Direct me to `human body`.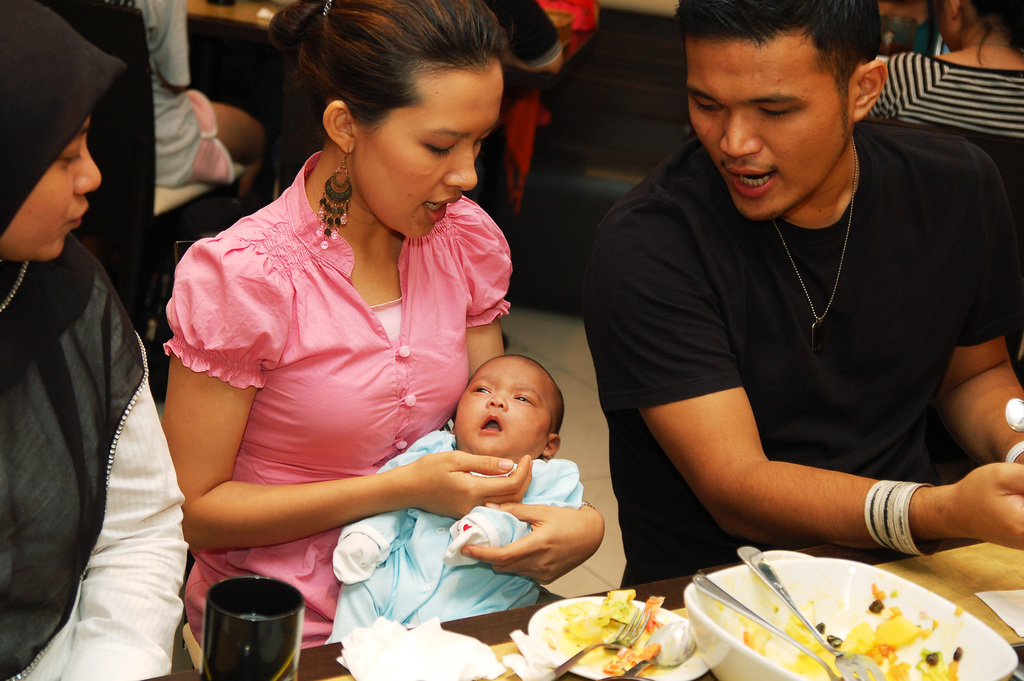
Direction: x1=157 y1=0 x2=609 y2=671.
